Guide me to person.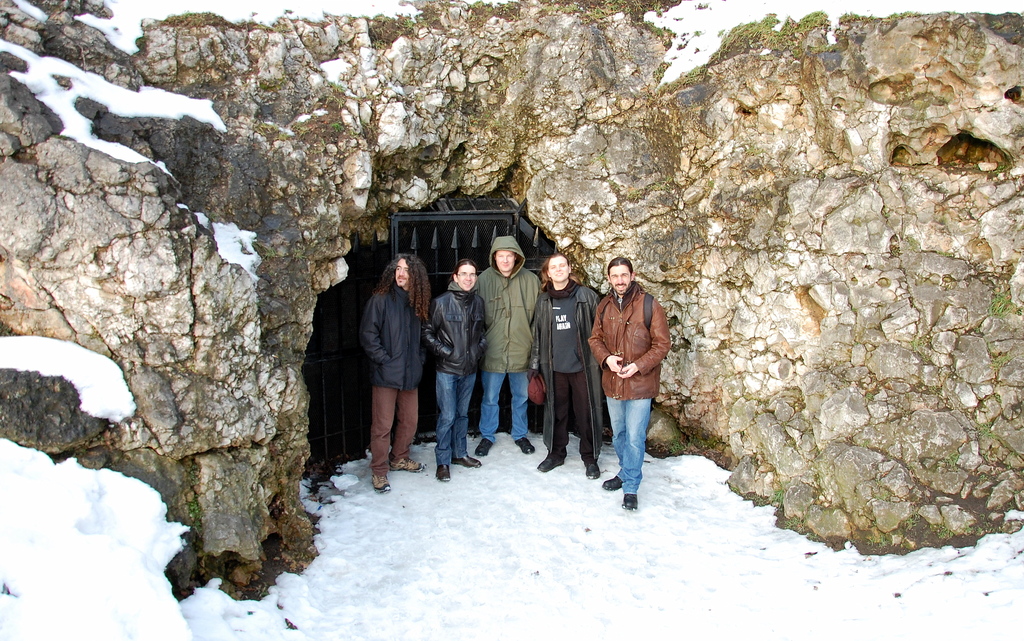
Guidance: <bbox>587, 253, 673, 514</bbox>.
